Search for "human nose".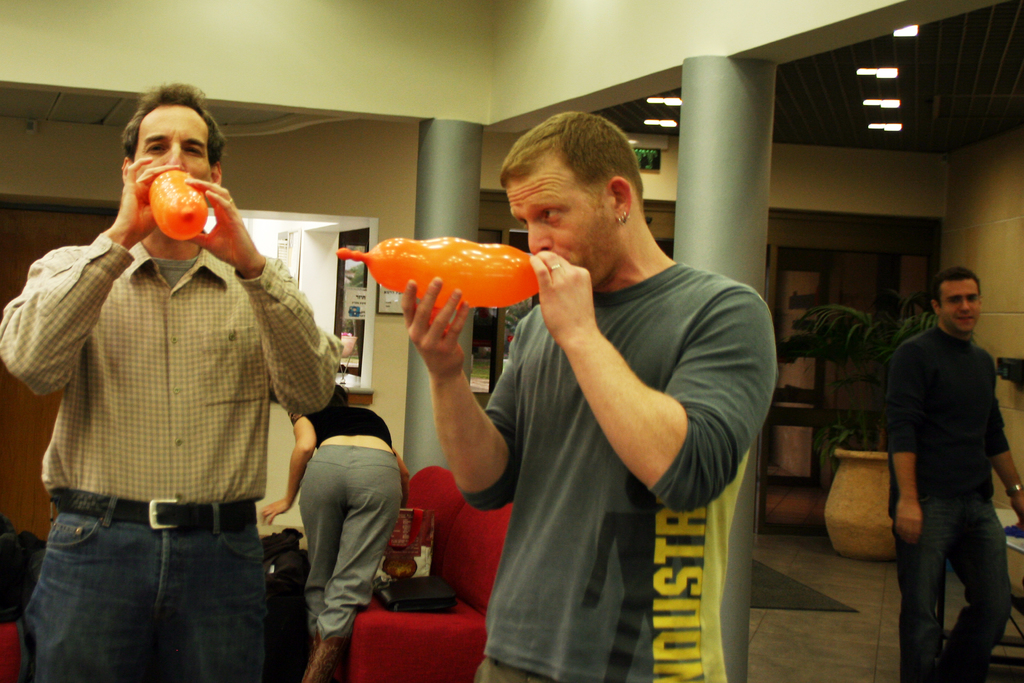
Found at (x1=956, y1=299, x2=973, y2=311).
